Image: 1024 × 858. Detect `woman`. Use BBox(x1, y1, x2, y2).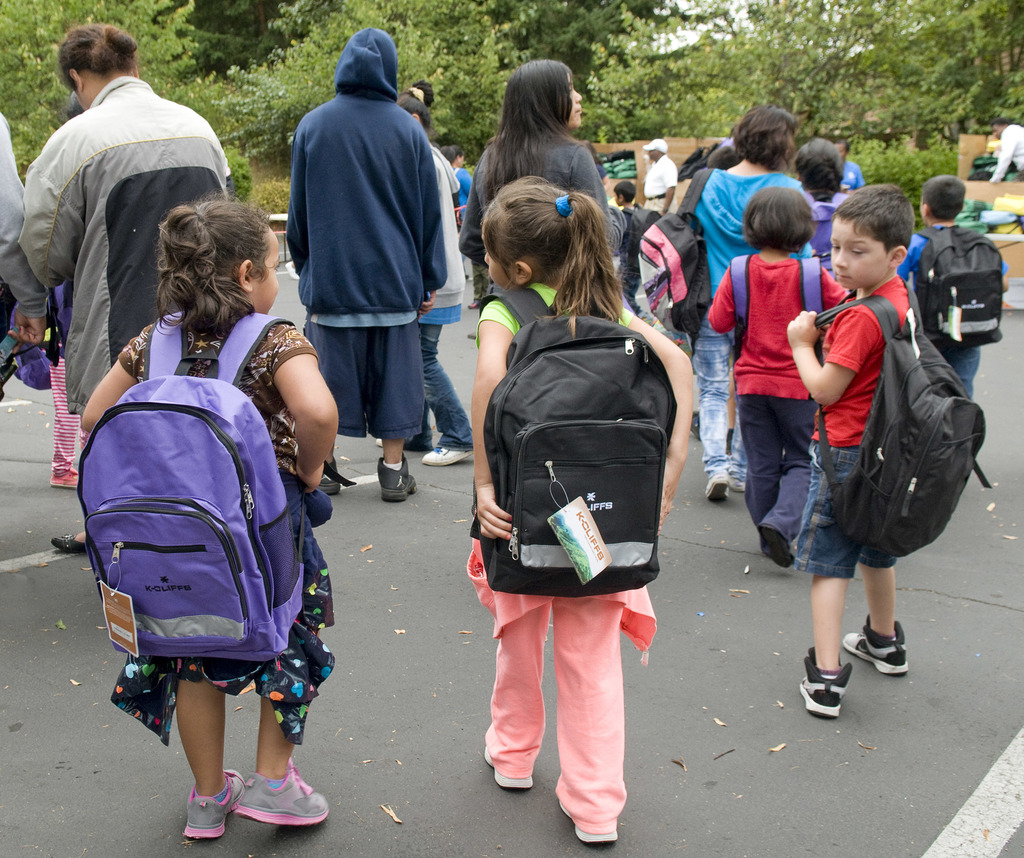
BBox(438, 143, 472, 279).
